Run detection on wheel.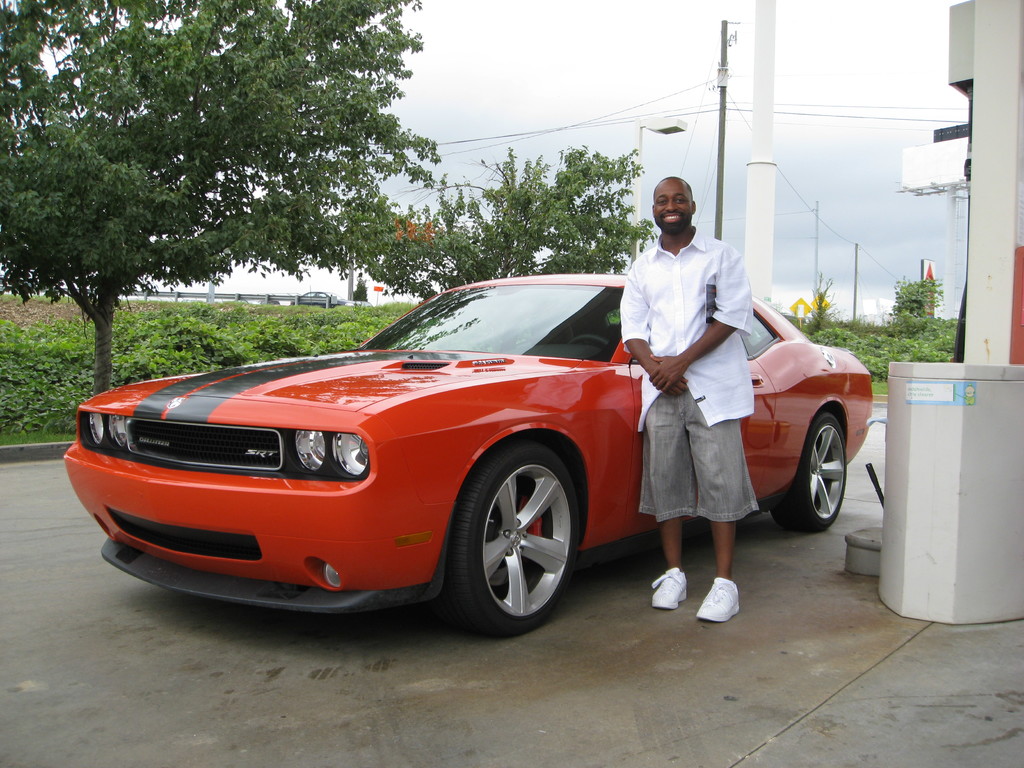
Result: BBox(455, 449, 590, 626).
